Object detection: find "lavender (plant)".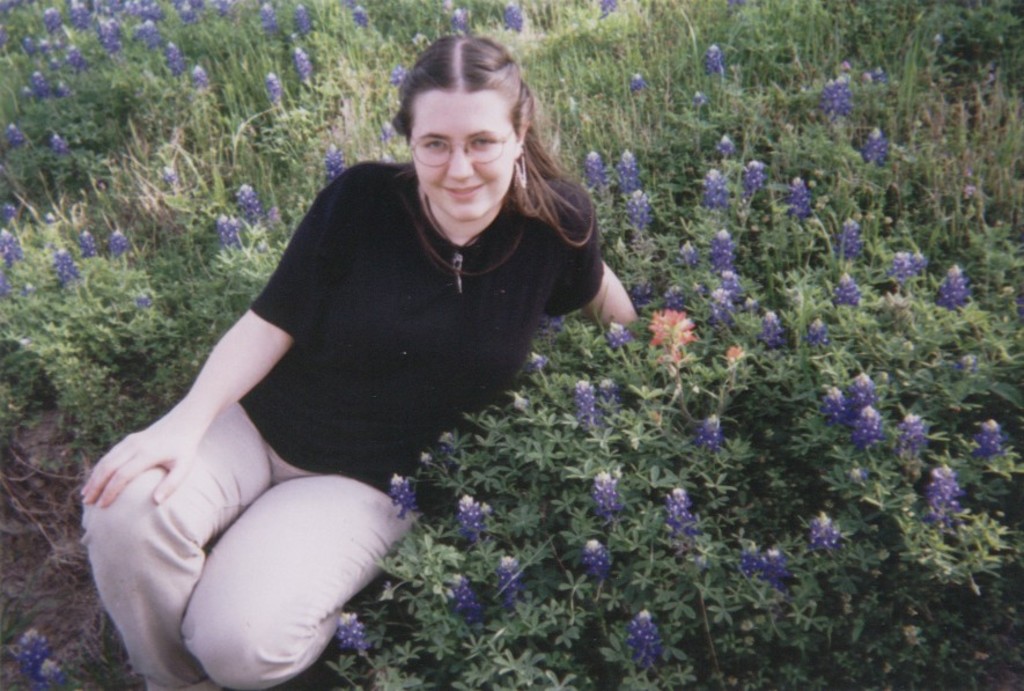
pyautogui.locateOnScreen(592, 471, 617, 516).
